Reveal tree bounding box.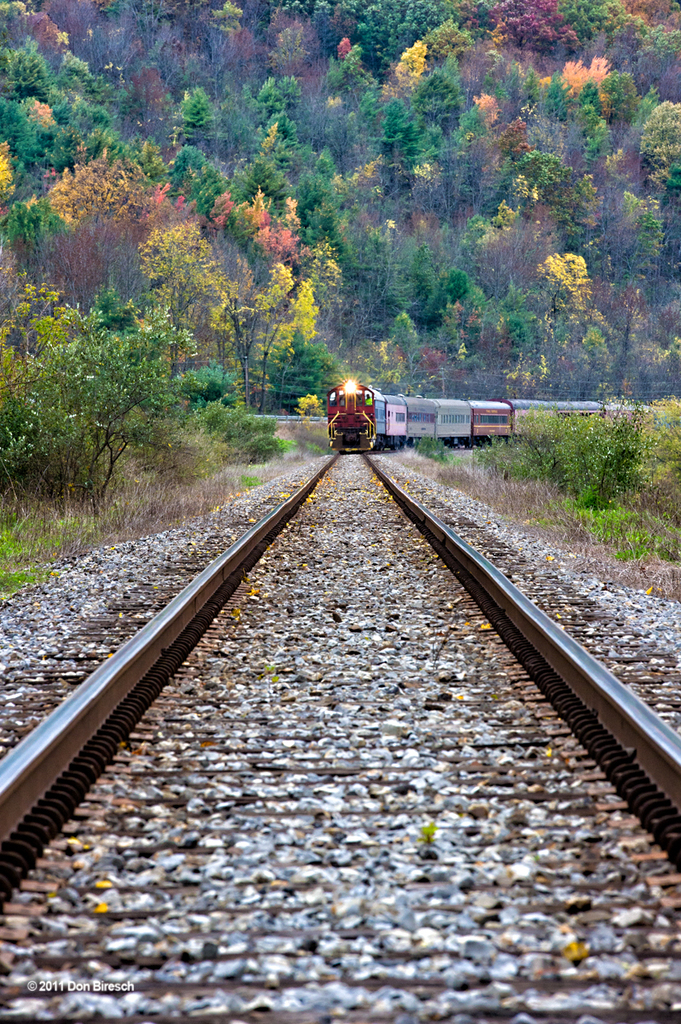
Revealed: bbox=[15, 206, 66, 277].
